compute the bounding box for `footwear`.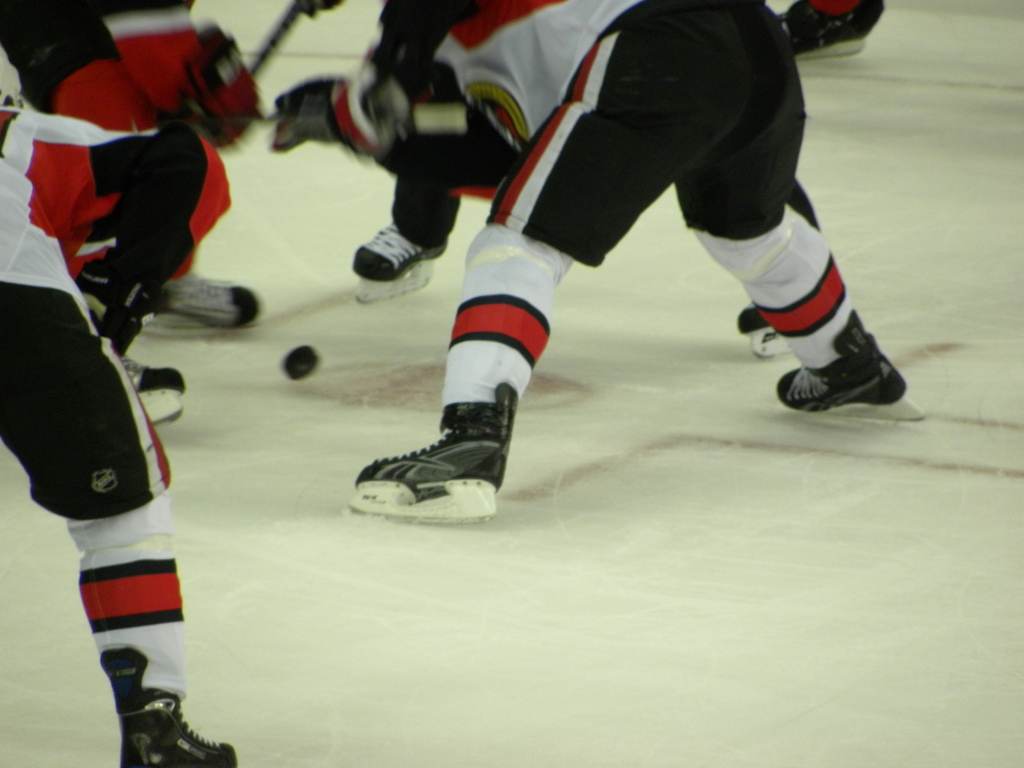
[343,218,438,302].
